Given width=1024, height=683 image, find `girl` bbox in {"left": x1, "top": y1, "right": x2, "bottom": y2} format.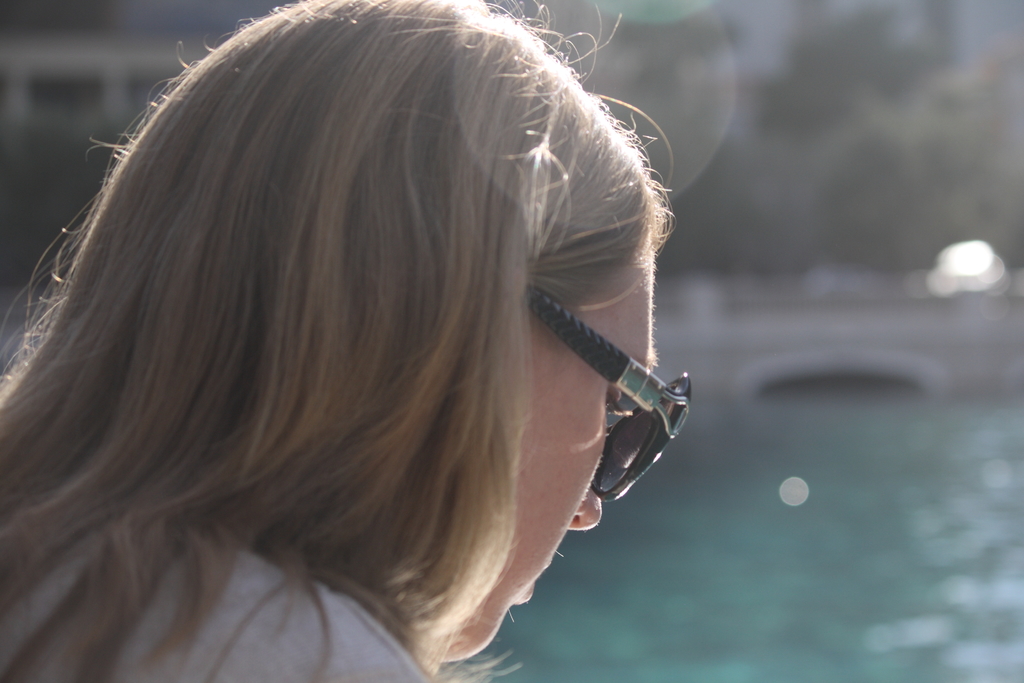
{"left": 0, "top": 0, "right": 675, "bottom": 682}.
